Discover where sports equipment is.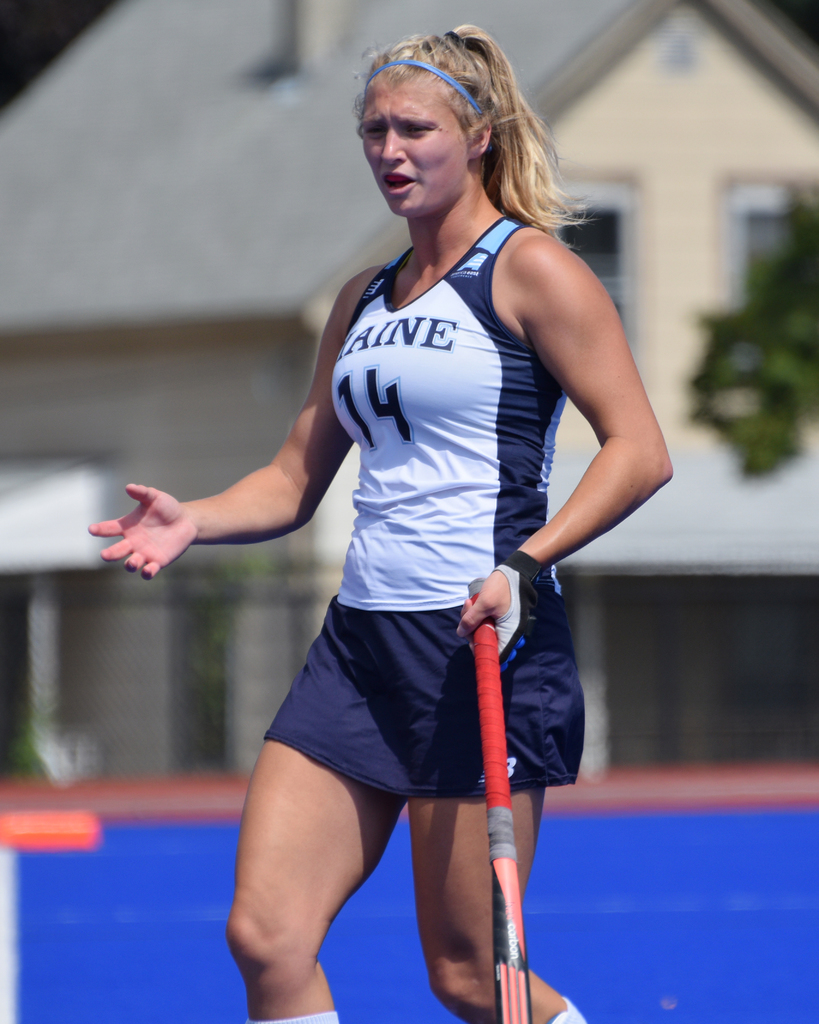
Discovered at crop(486, 575, 533, 1023).
